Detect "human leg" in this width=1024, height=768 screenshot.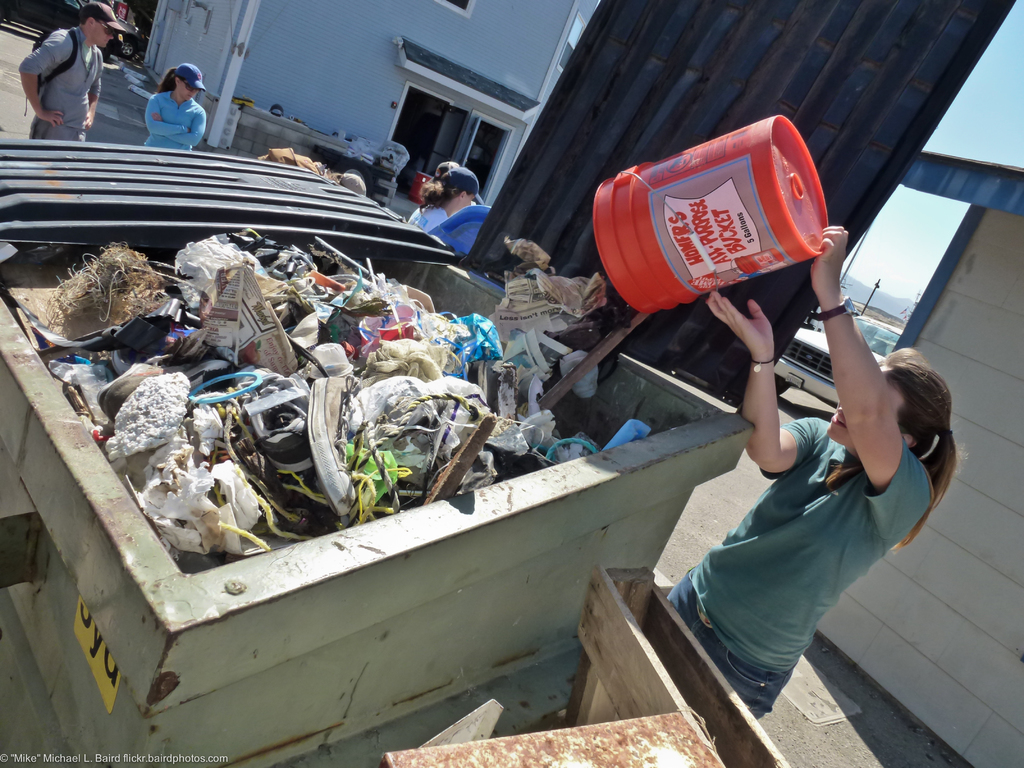
Detection: crop(663, 570, 714, 637).
